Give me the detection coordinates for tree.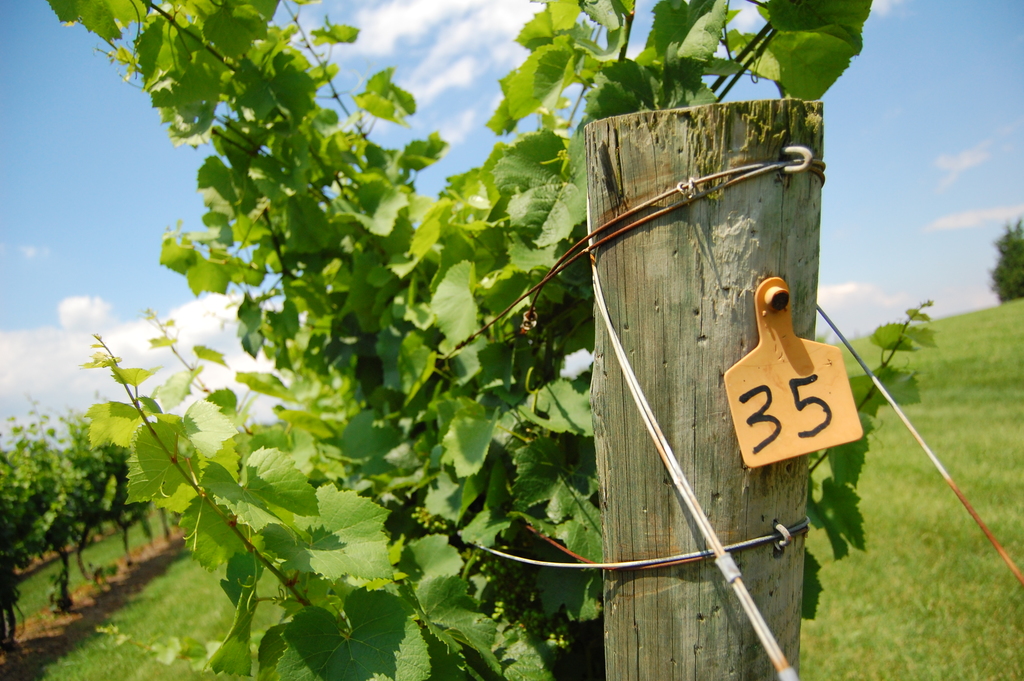
Rect(998, 209, 1023, 298).
